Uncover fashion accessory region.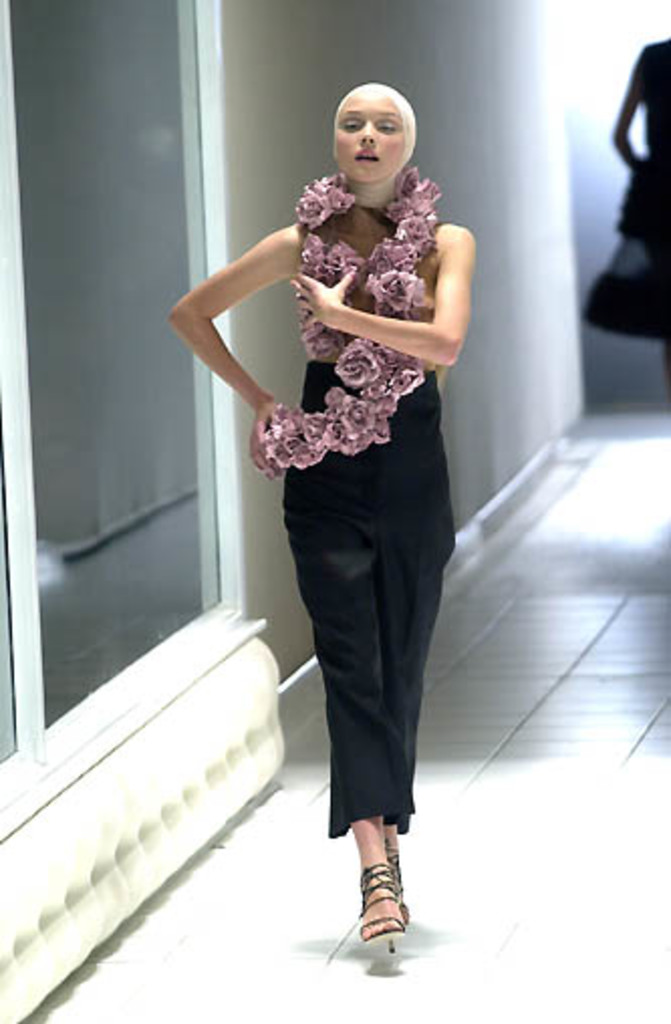
Uncovered: bbox=[353, 857, 413, 955].
